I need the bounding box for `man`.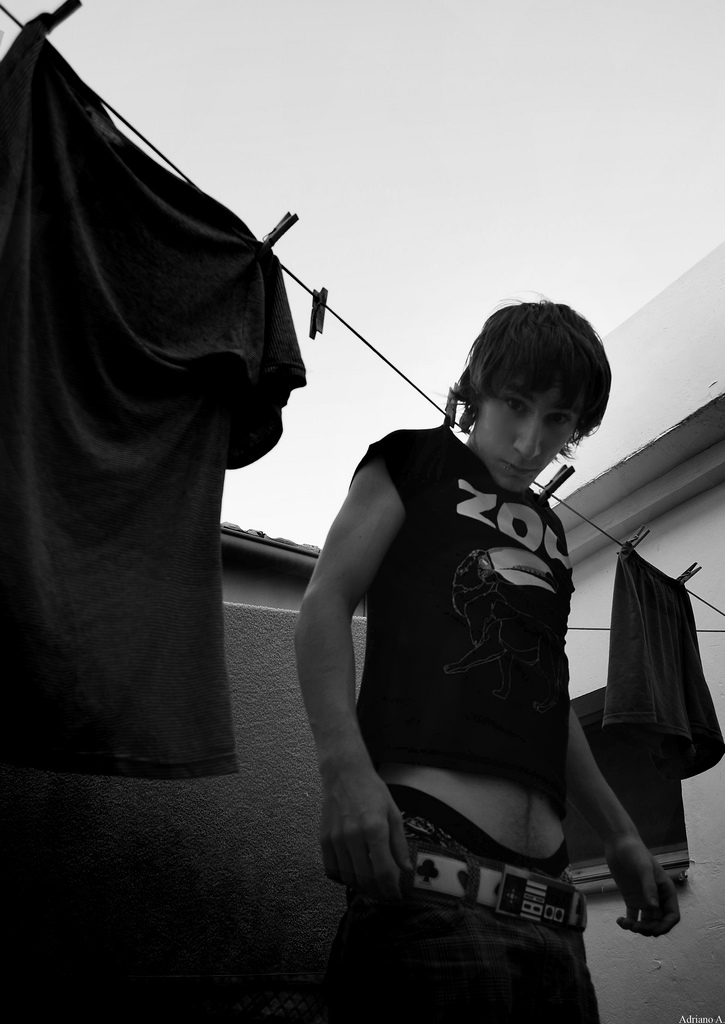
Here it is: left=264, top=218, right=662, bottom=1006.
